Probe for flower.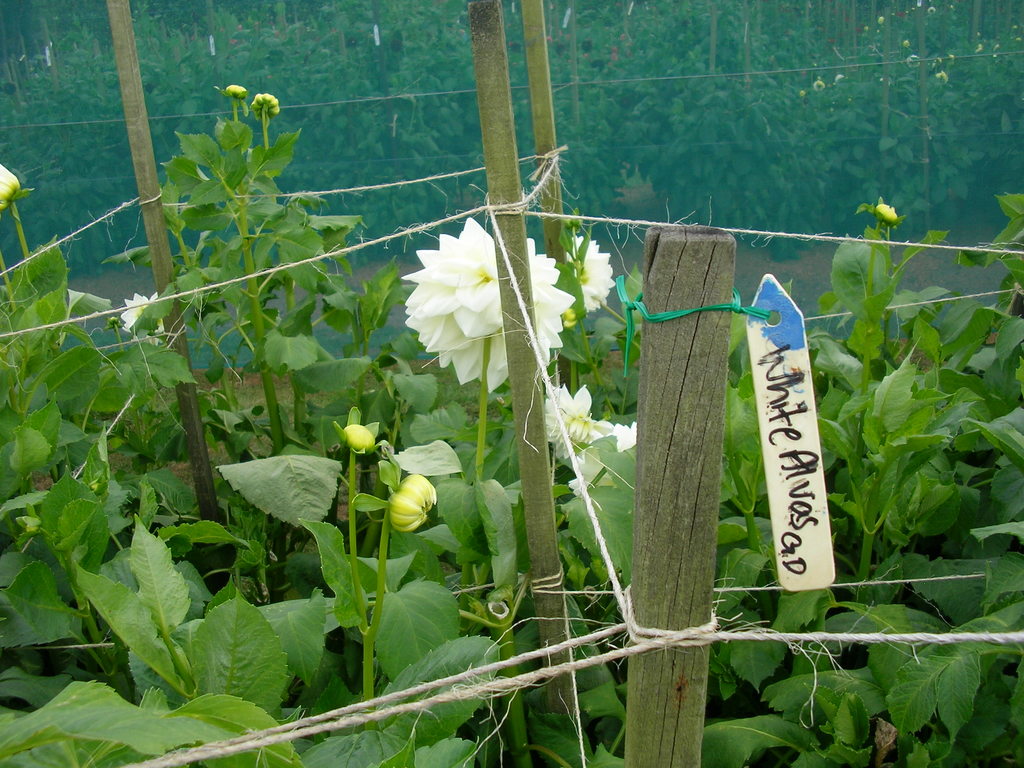
Probe result: <region>121, 290, 158, 342</region>.
